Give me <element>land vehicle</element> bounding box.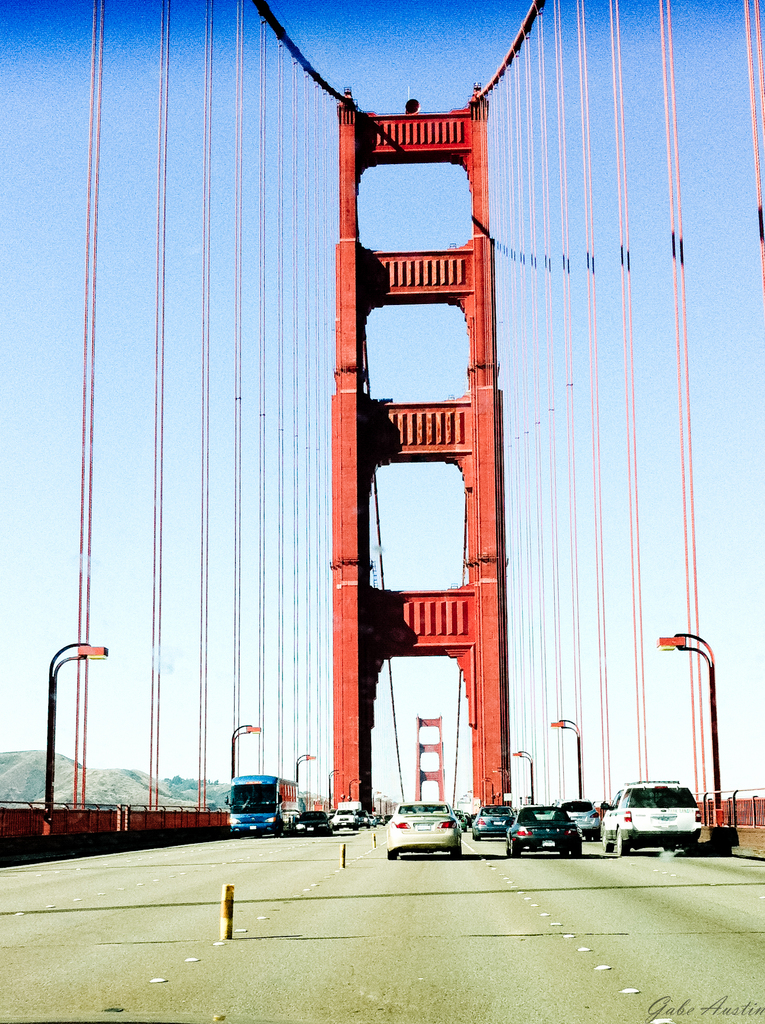
bbox(298, 812, 331, 835).
